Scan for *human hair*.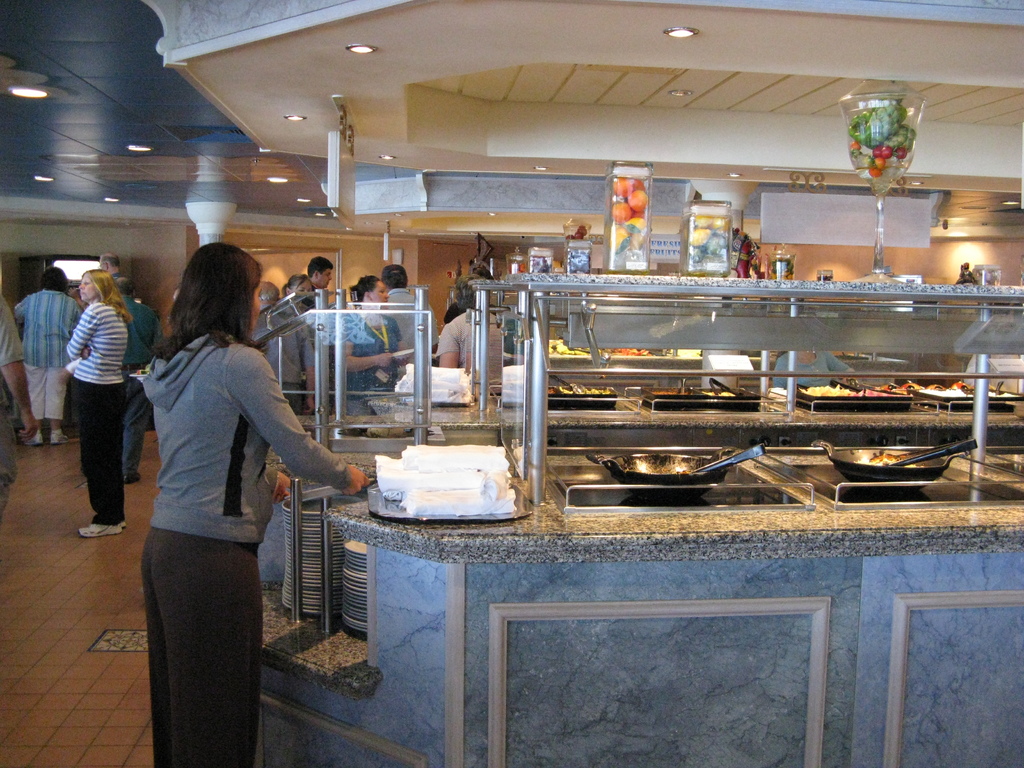
Scan result: <bbox>453, 271, 484, 311</bbox>.
